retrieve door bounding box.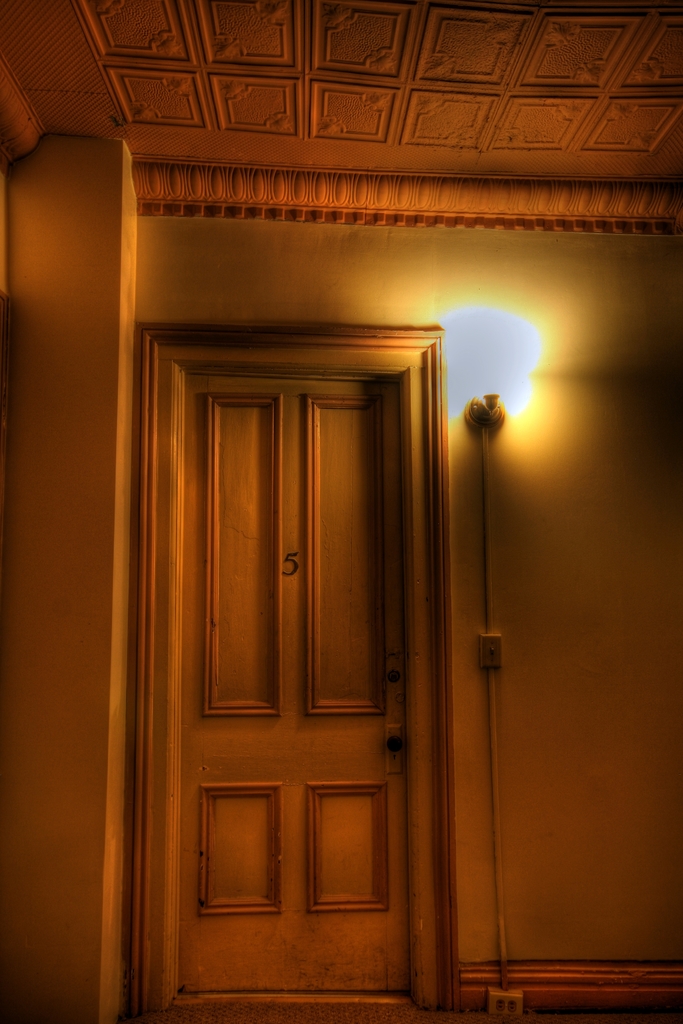
Bounding box: {"x1": 103, "y1": 301, "x2": 522, "y2": 1011}.
